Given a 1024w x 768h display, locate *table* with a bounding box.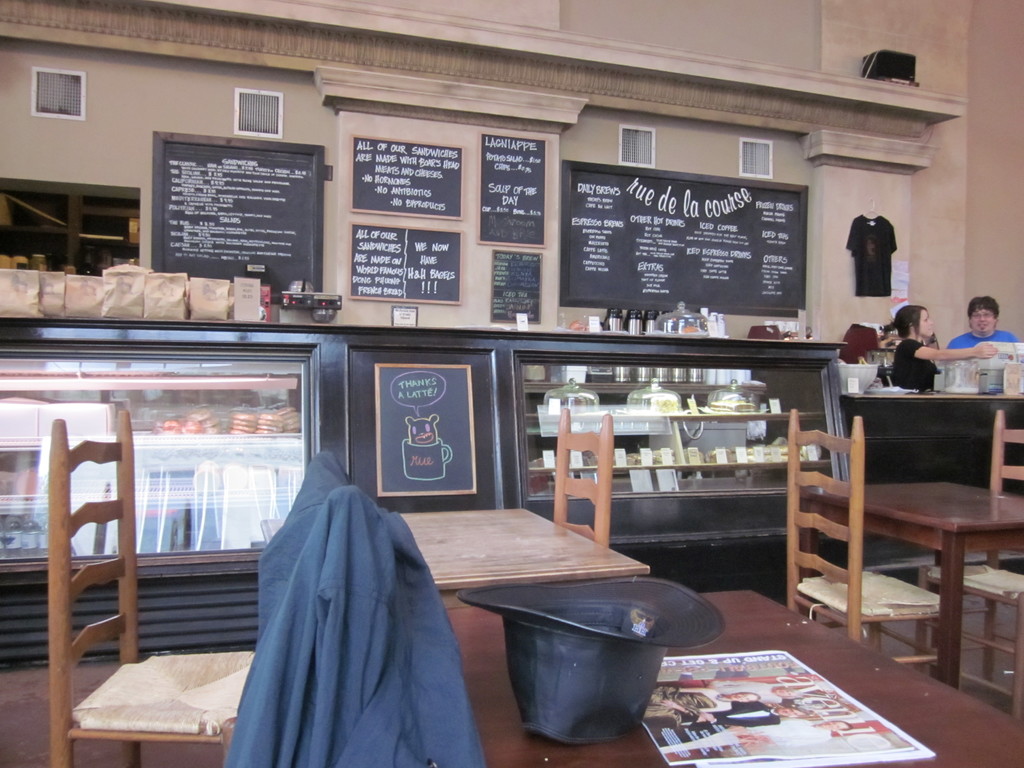
Located: detection(760, 383, 1023, 686).
